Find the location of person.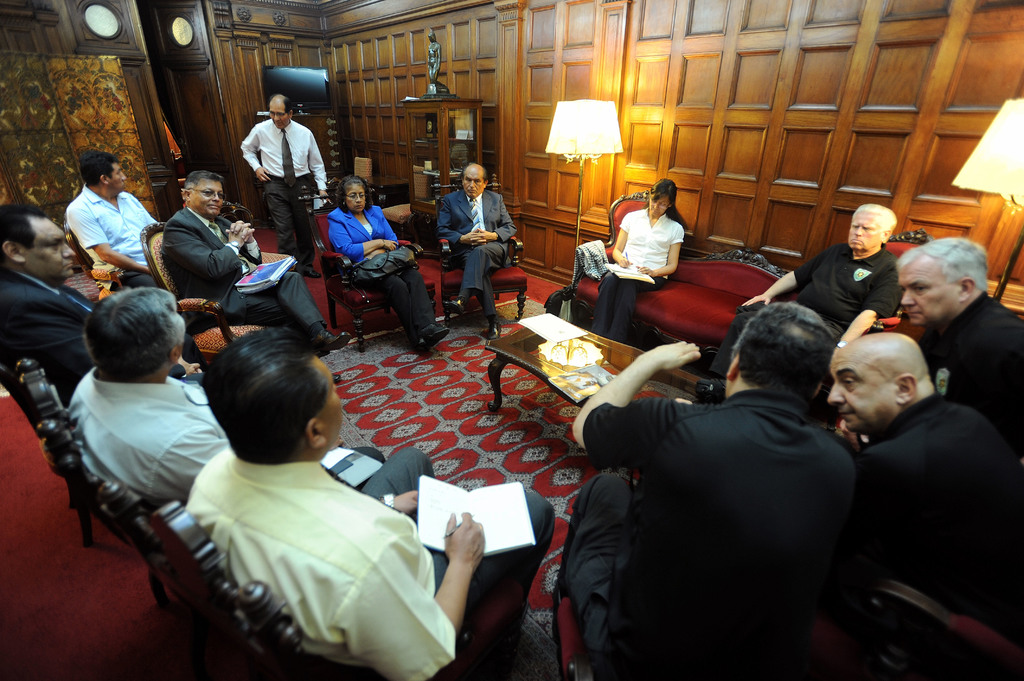
Location: 429, 163, 527, 337.
